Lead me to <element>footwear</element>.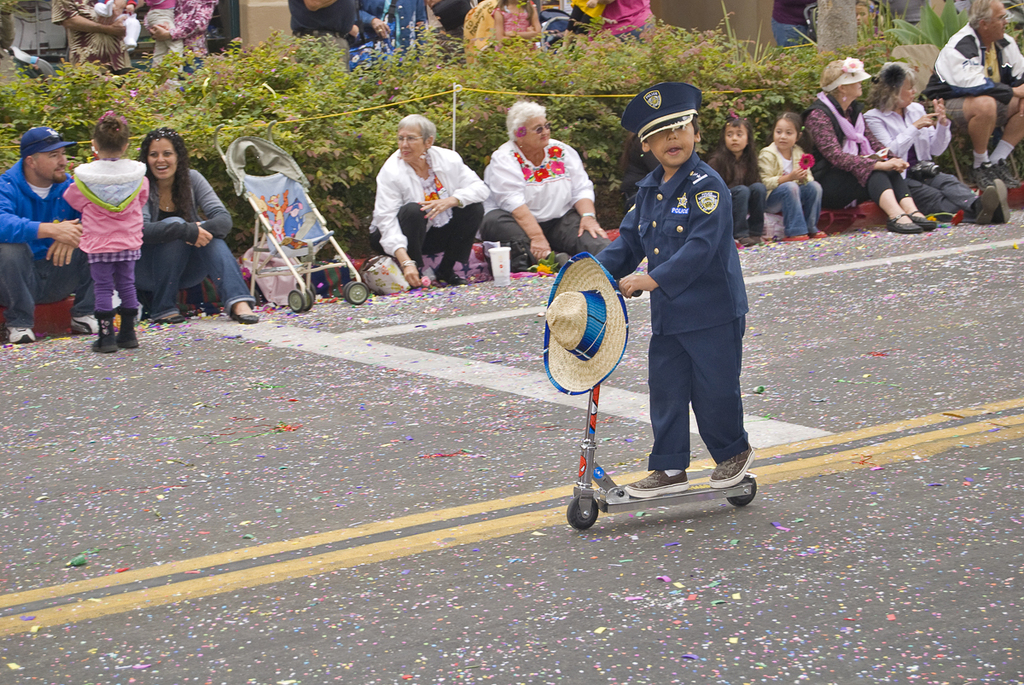
Lead to {"x1": 435, "y1": 268, "x2": 467, "y2": 284}.
